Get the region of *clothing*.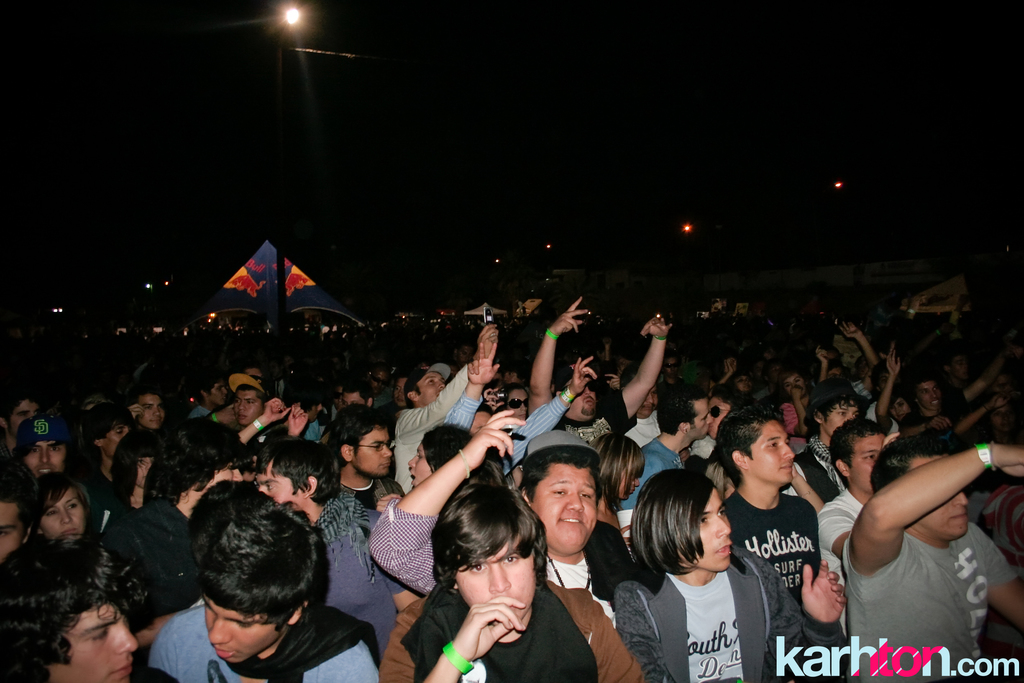
BBox(0, 522, 93, 597).
